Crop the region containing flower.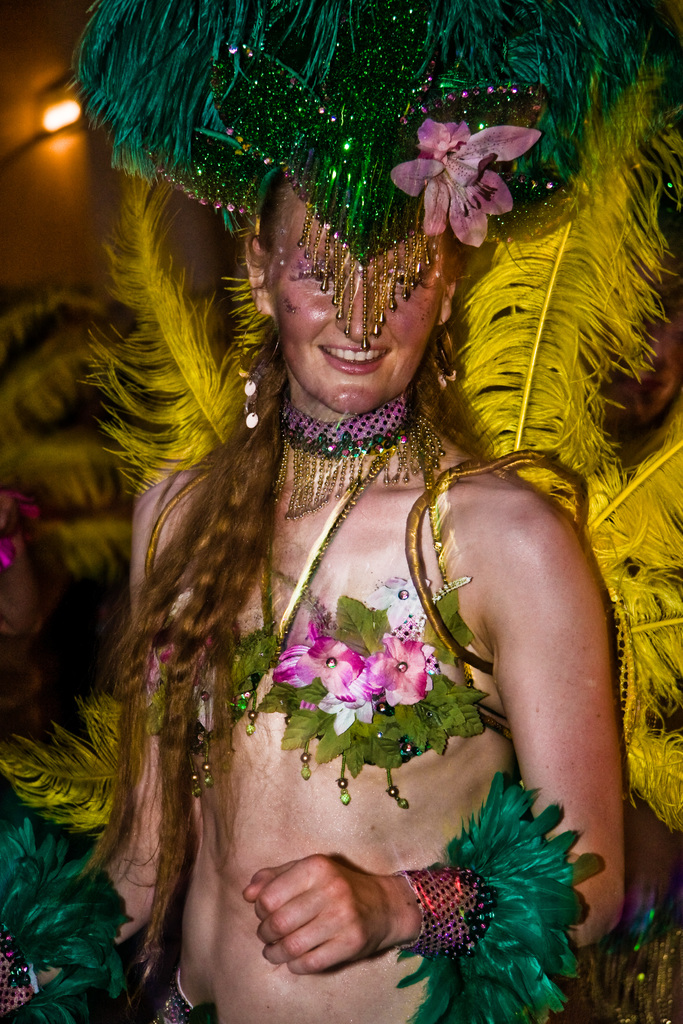
Crop region: bbox(400, 97, 536, 243).
